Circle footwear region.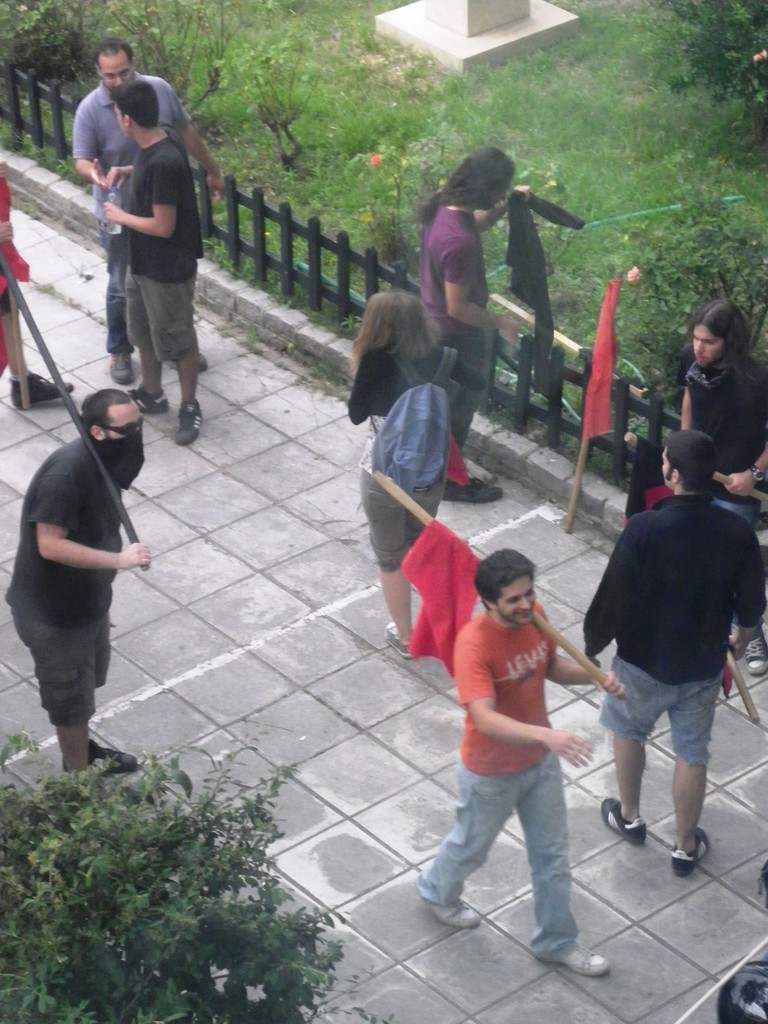
Region: bbox(429, 904, 486, 927).
